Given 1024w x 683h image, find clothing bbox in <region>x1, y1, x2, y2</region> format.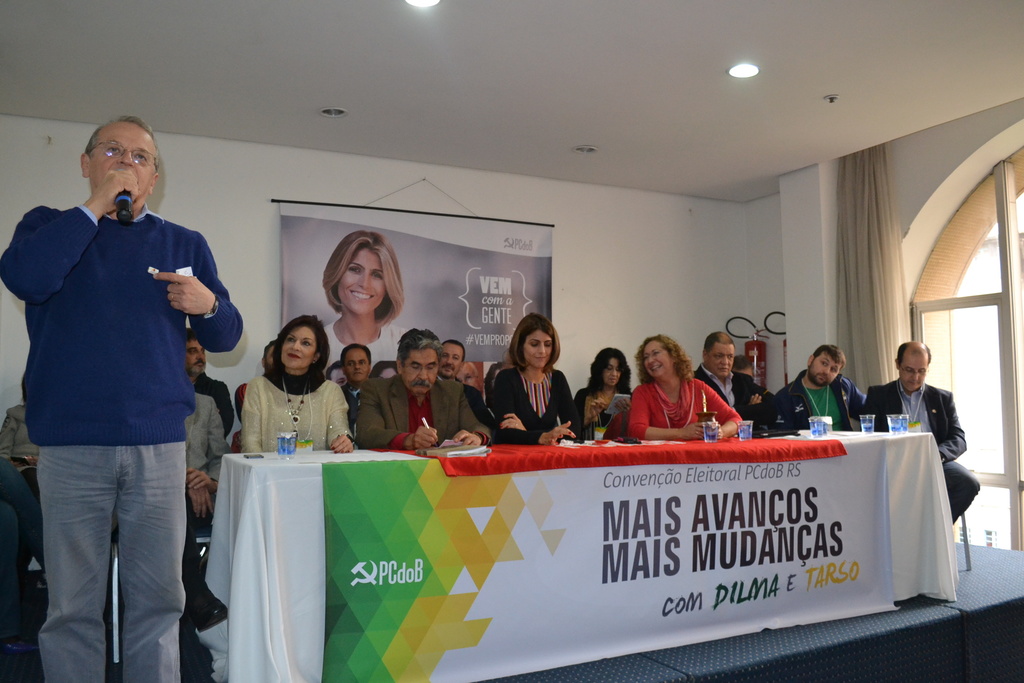
<region>180, 404, 227, 524</region>.
